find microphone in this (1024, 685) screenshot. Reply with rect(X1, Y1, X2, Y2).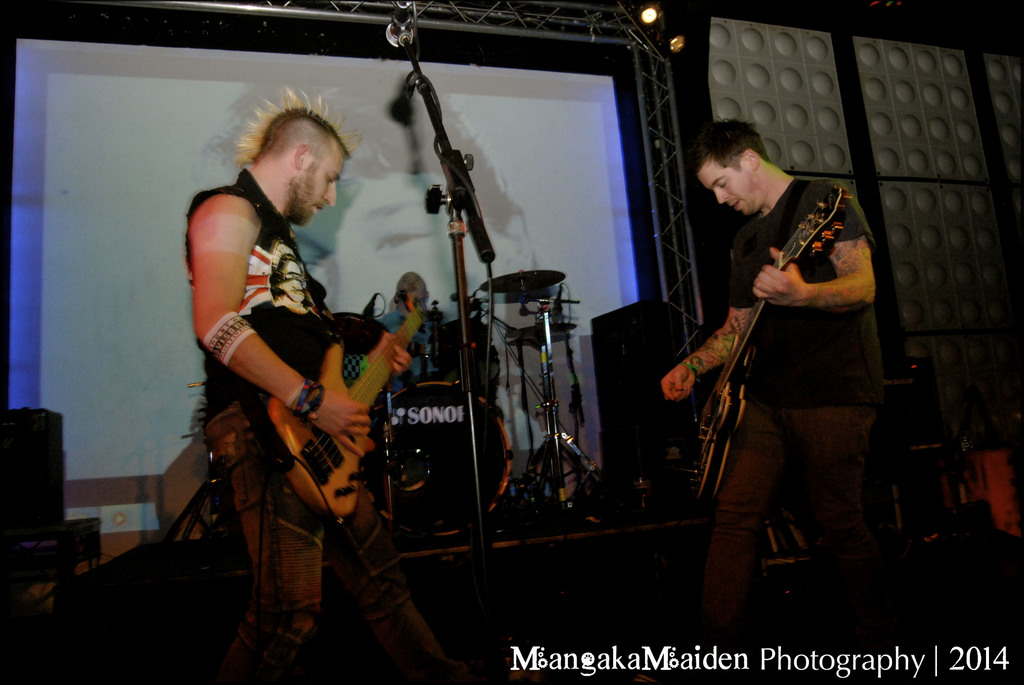
rect(383, 3, 412, 50).
